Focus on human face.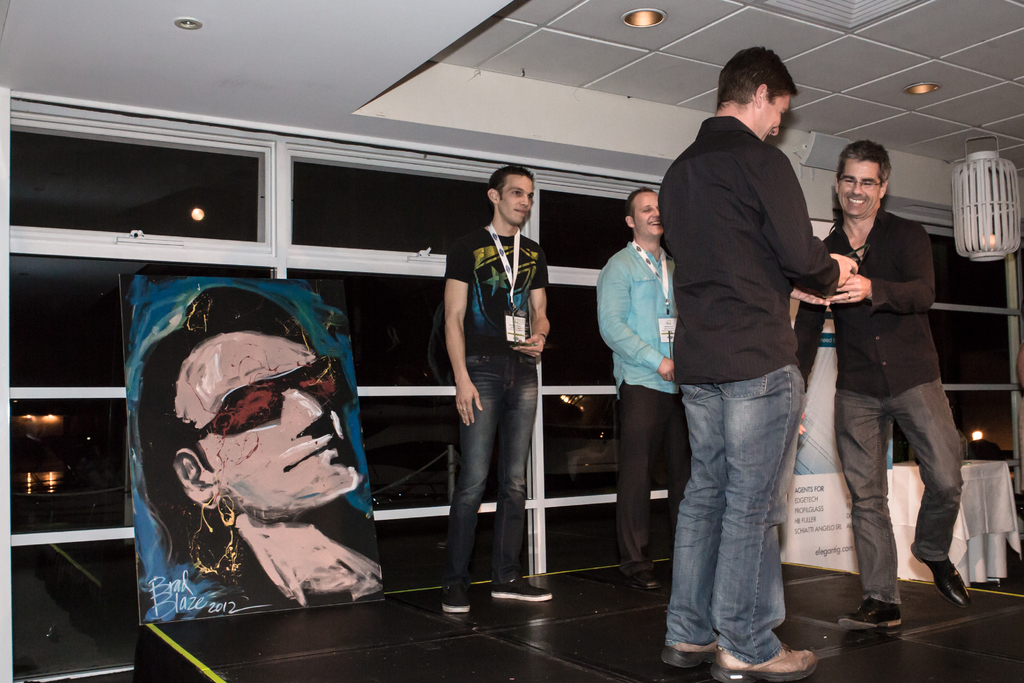
Focused at box=[762, 99, 788, 140].
